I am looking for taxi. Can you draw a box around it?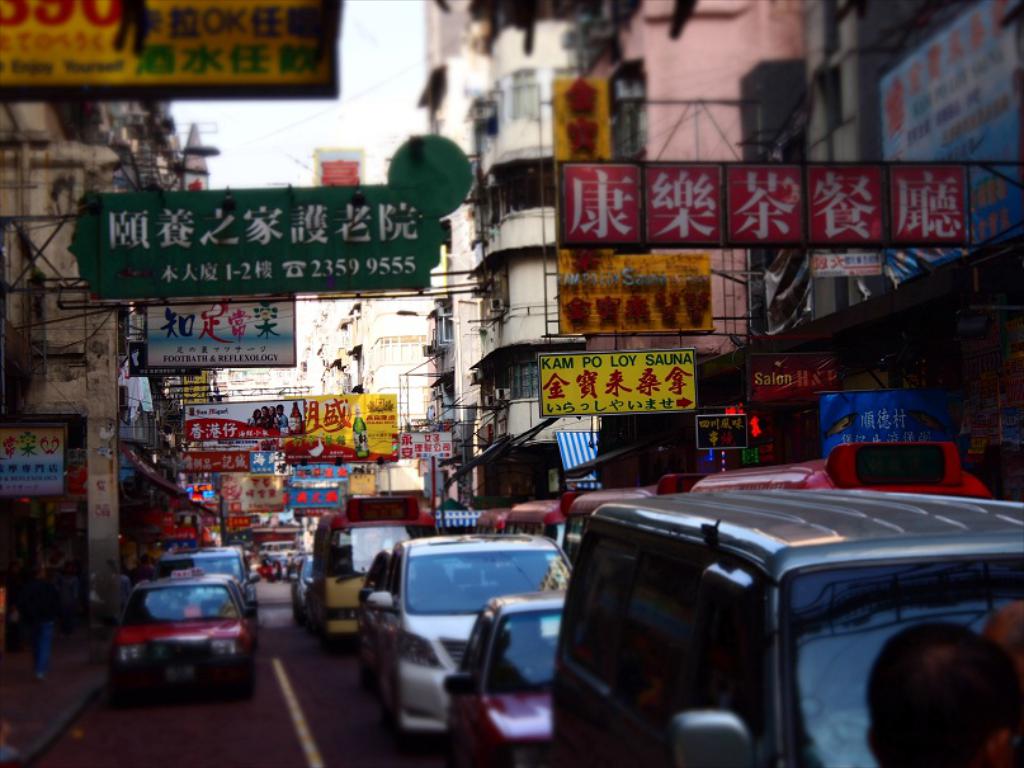
Sure, the bounding box is <bbox>88, 559, 263, 694</bbox>.
